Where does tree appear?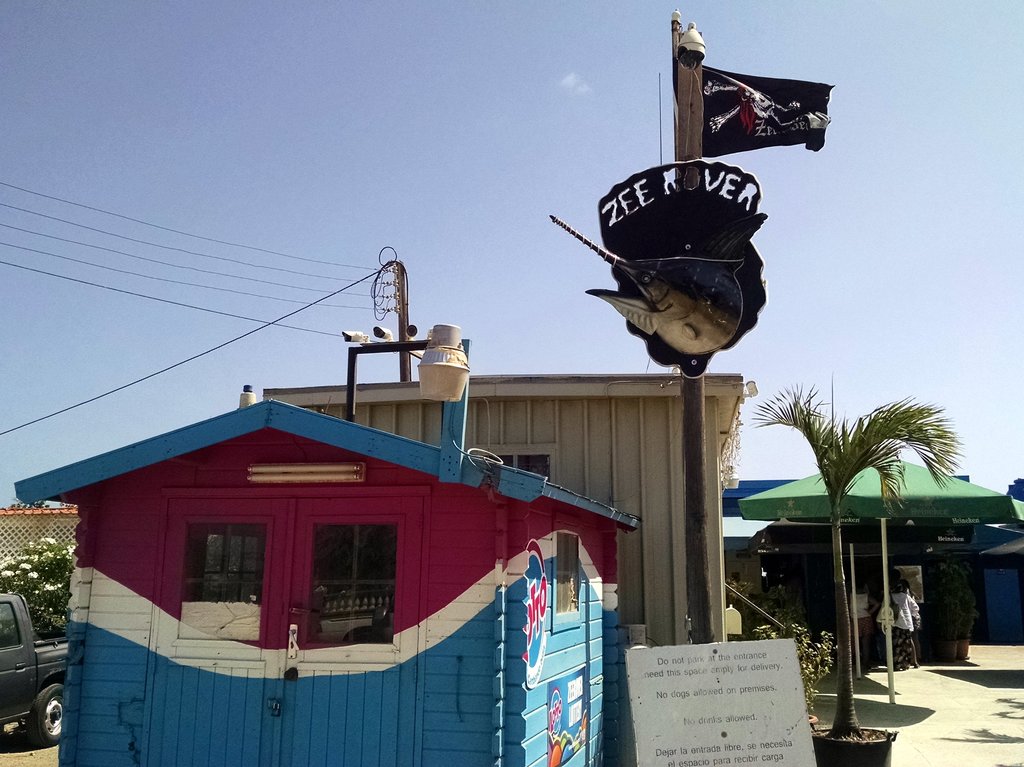
Appears at Rect(0, 537, 78, 631).
